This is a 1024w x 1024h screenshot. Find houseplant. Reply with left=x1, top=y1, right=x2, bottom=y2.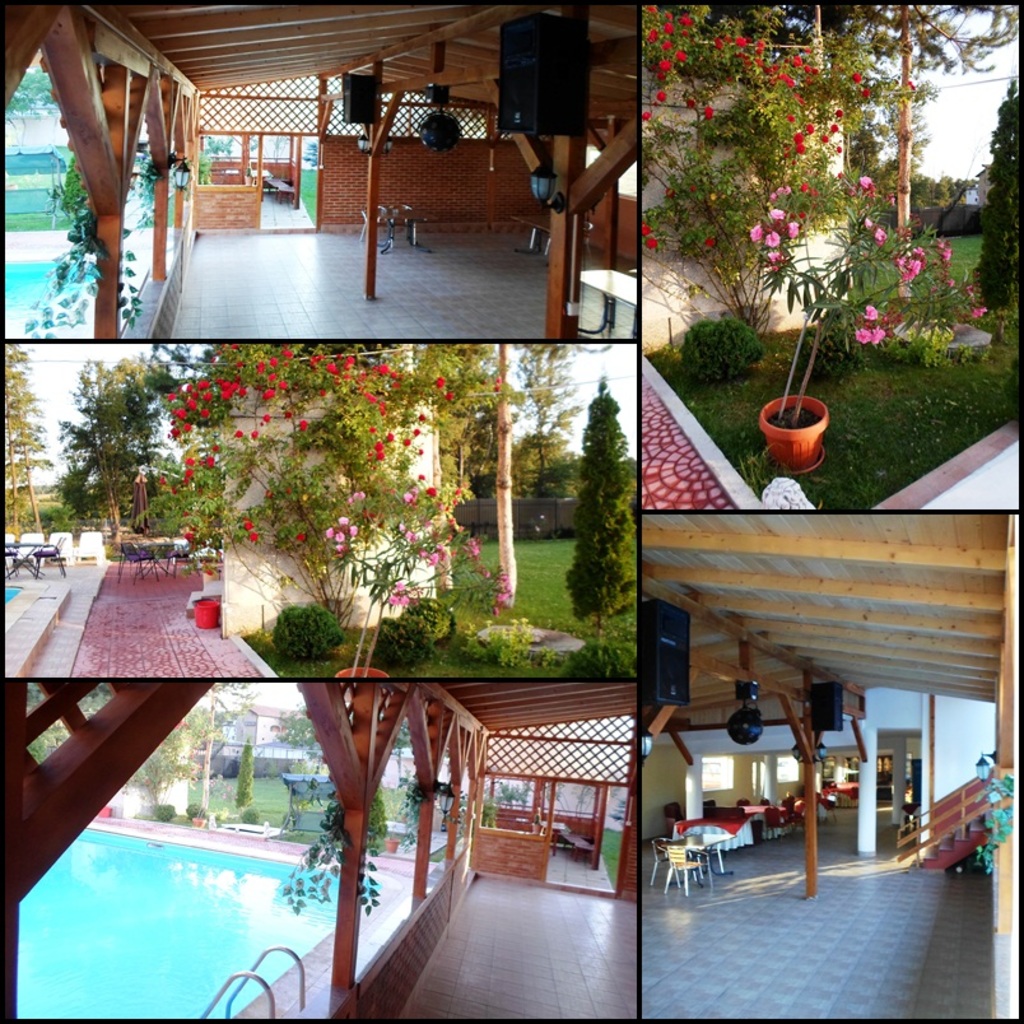
left=746, top=160, right=987, bottom=493.
